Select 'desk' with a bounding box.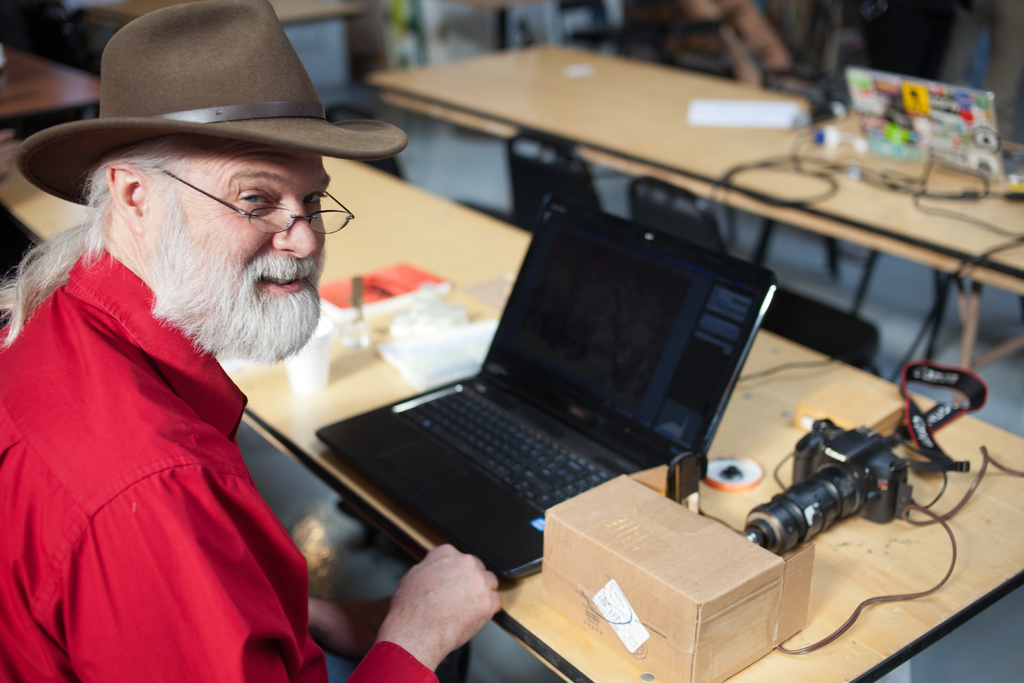
bbox(0, 136, 1023, 682).
